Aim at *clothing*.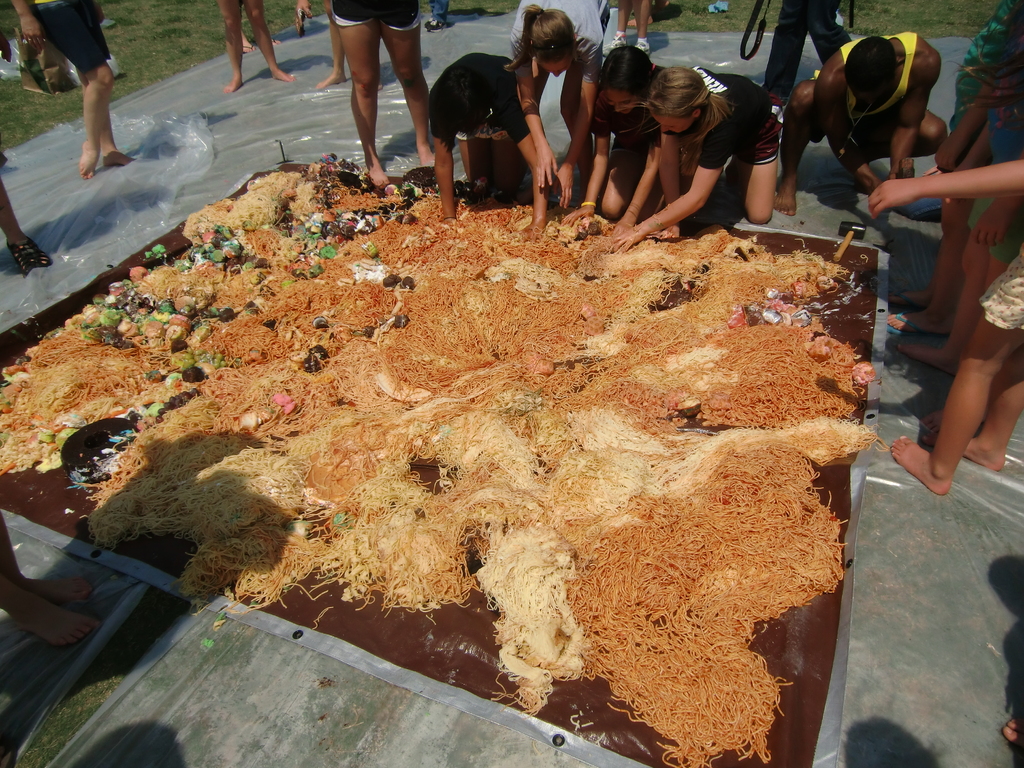
Aimed at locate(414, 54, 533, 143).
